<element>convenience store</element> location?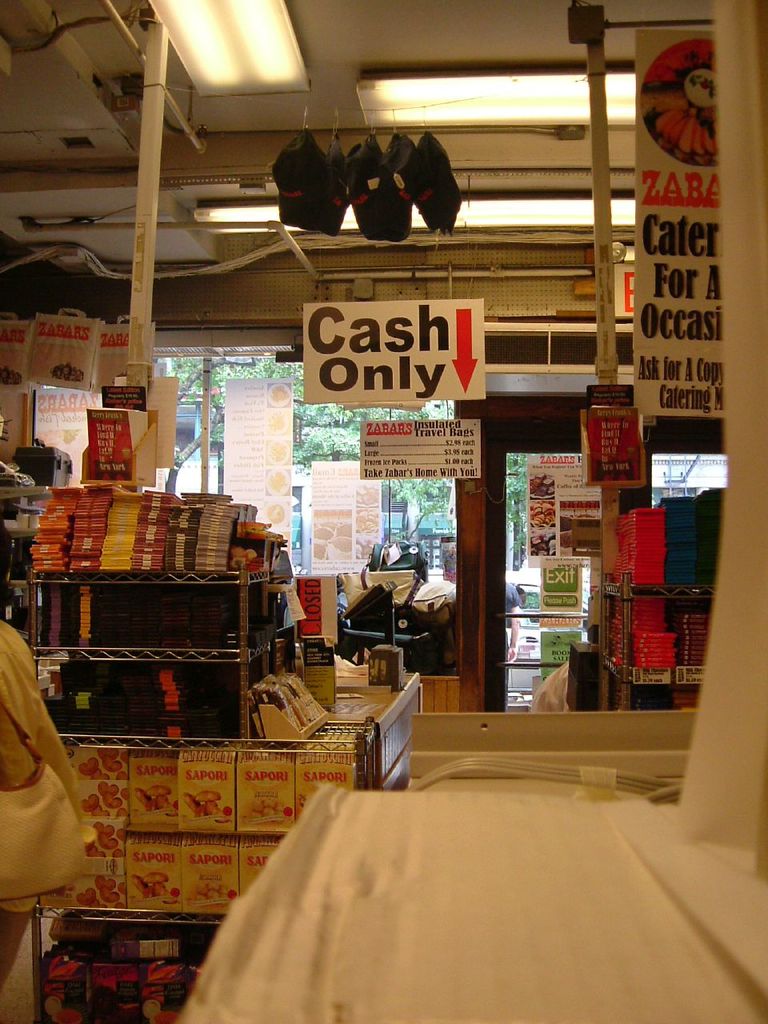
[0, 26, 749, 947]
